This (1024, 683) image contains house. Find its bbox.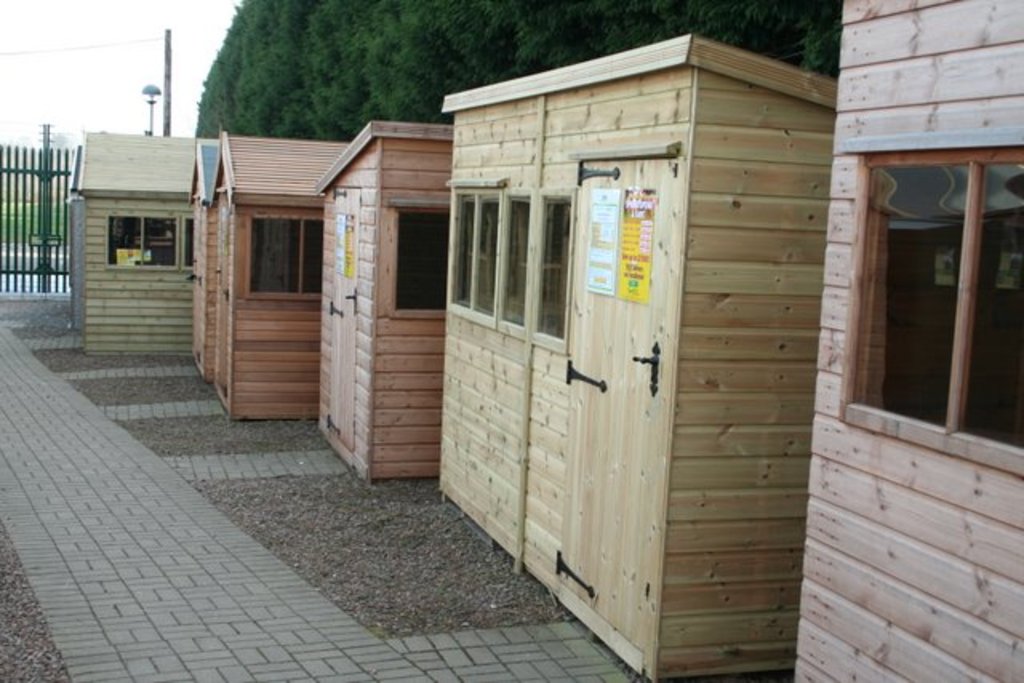
{"left": 176, "top": 123, "right": 402, "bottom": 422}.
